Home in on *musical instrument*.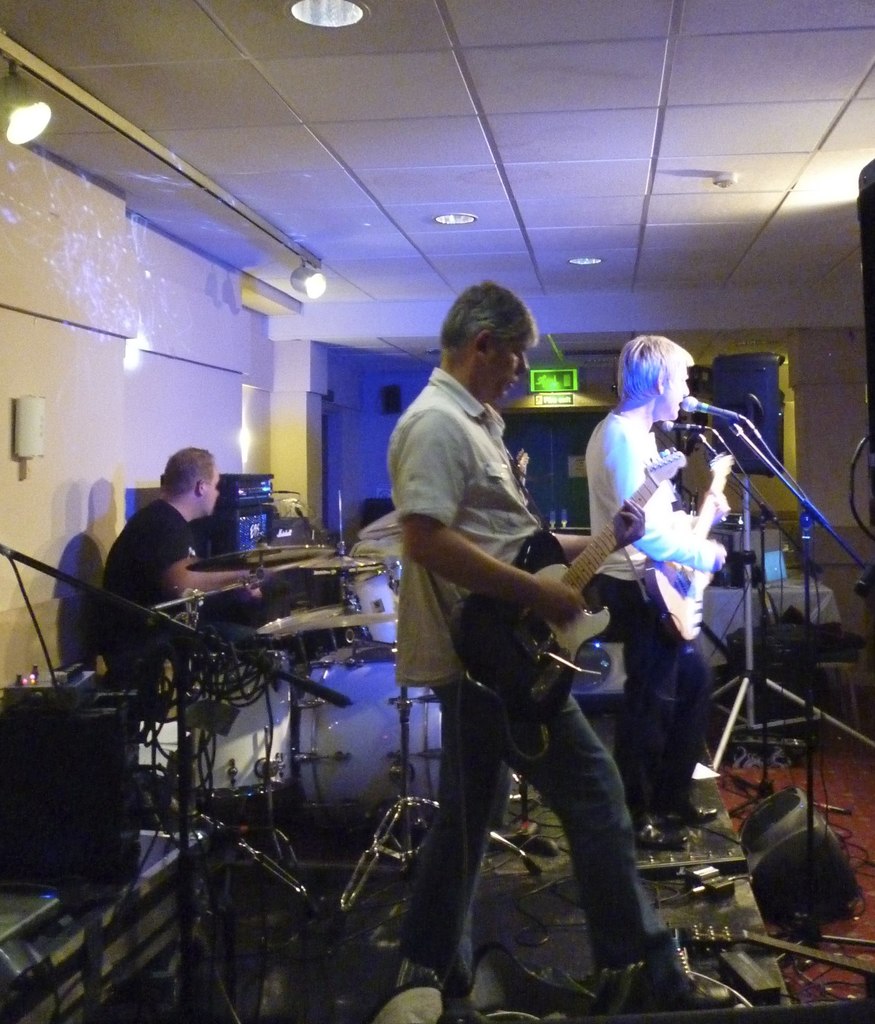
Homed in at crop(179, 671, 298, 799).
